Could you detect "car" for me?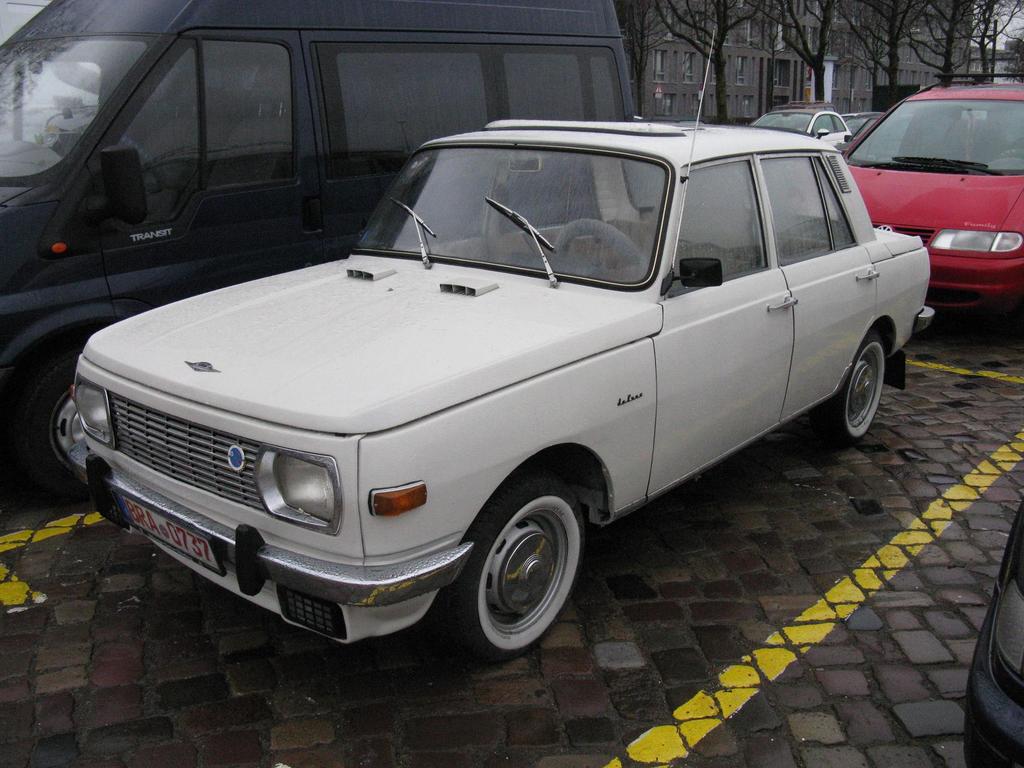
Detection result: 845:72:1023:324.
